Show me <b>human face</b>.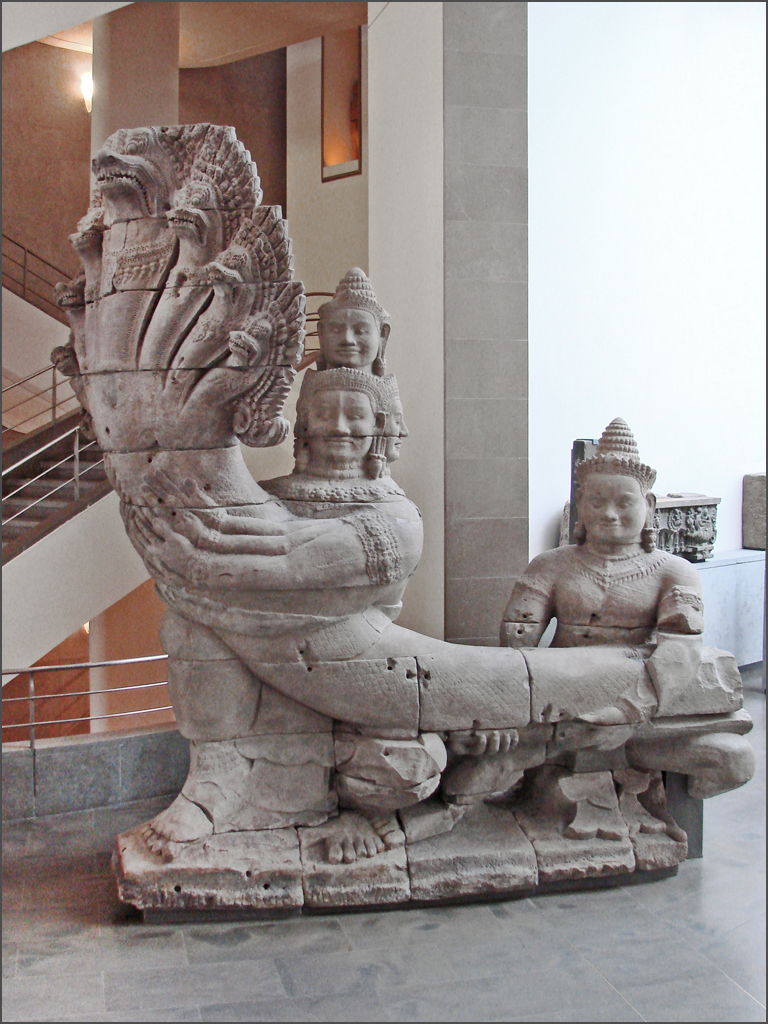
<b>human face</b> is here: Rect(306, 388, 380, 462).
